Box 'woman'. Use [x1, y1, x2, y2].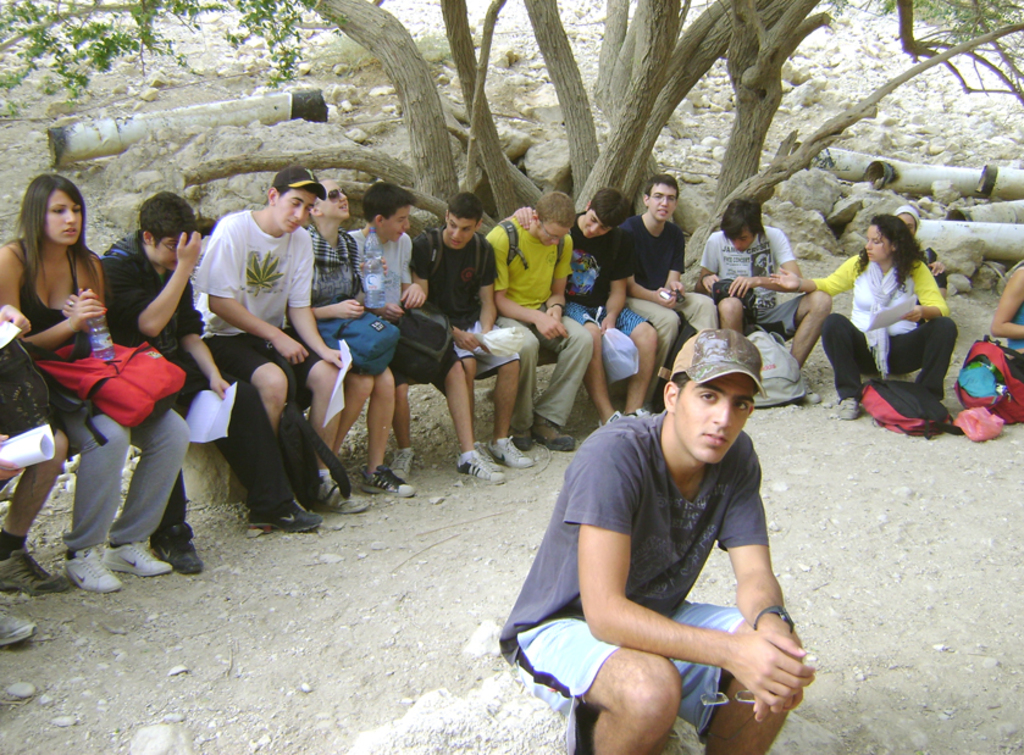
[827, 212, 958, 427].
